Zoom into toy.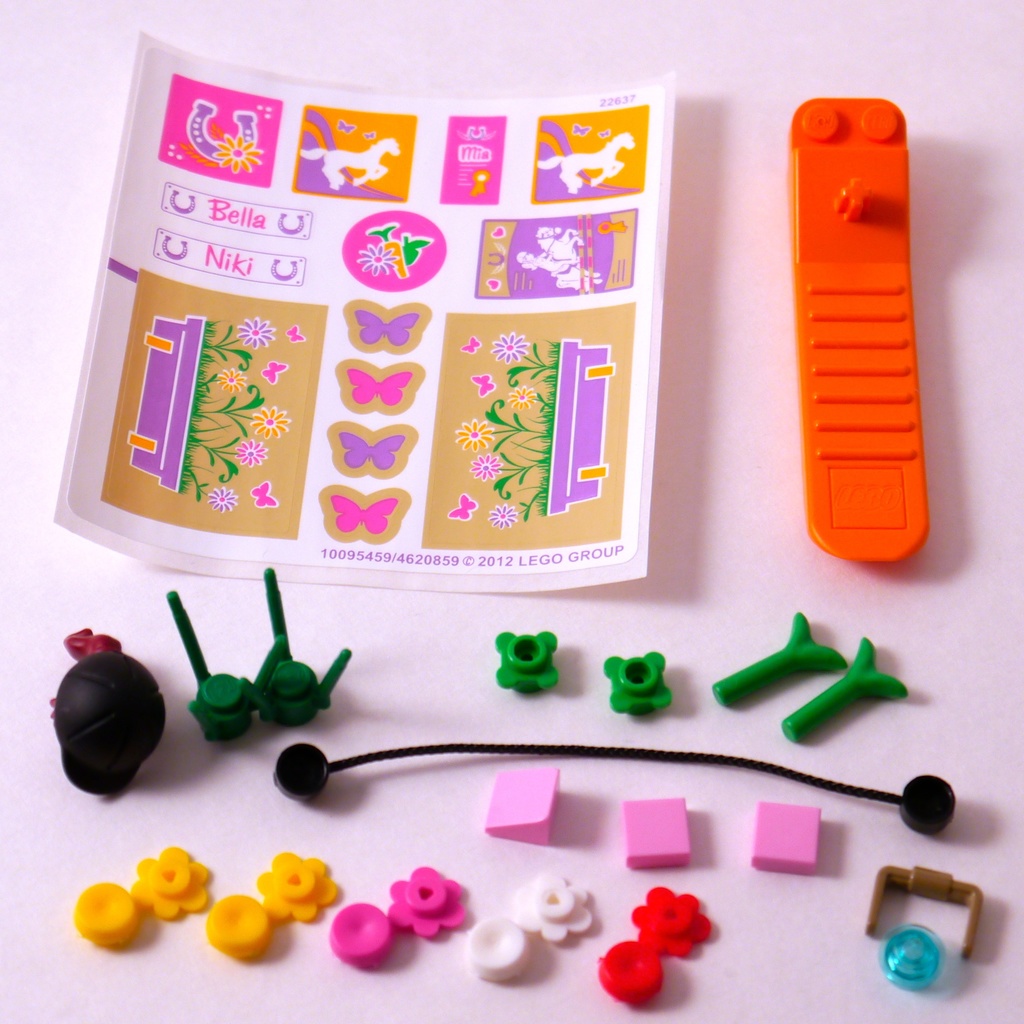
Zoom target: box(131, 836, 222, 929).
